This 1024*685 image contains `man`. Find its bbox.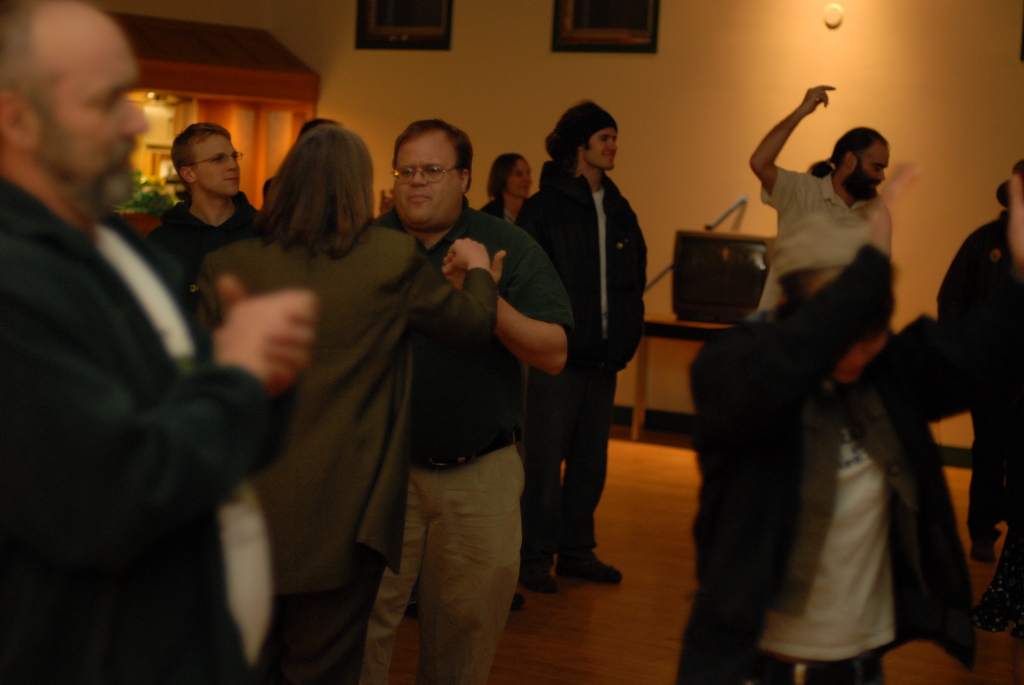
region(150, 120, 268, 274).
